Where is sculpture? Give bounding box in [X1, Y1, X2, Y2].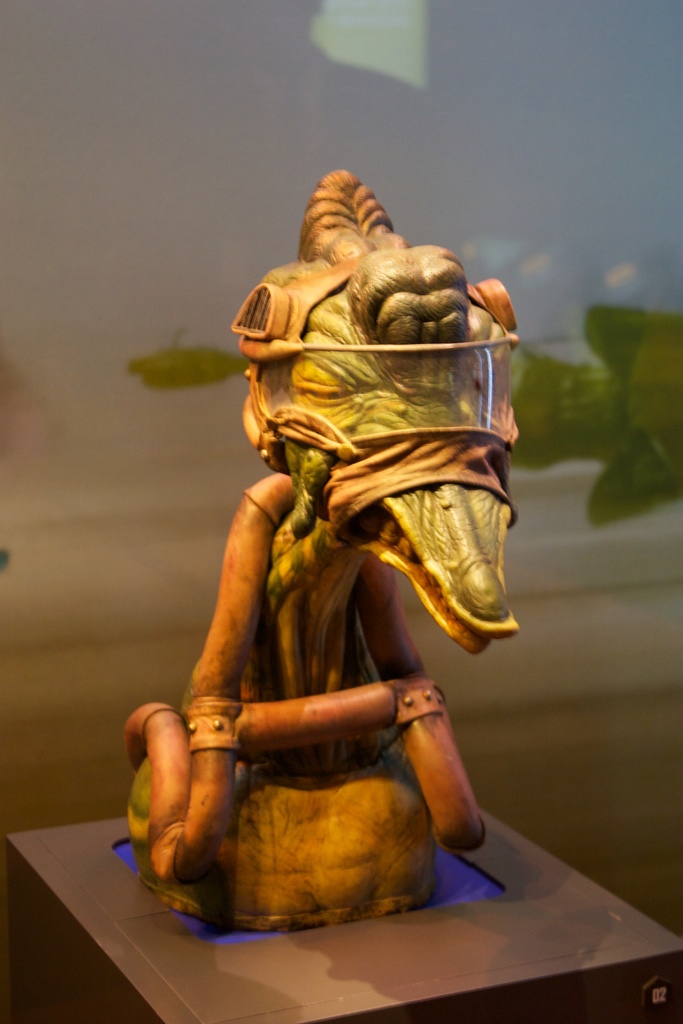
[119, 140, 534, 957].
